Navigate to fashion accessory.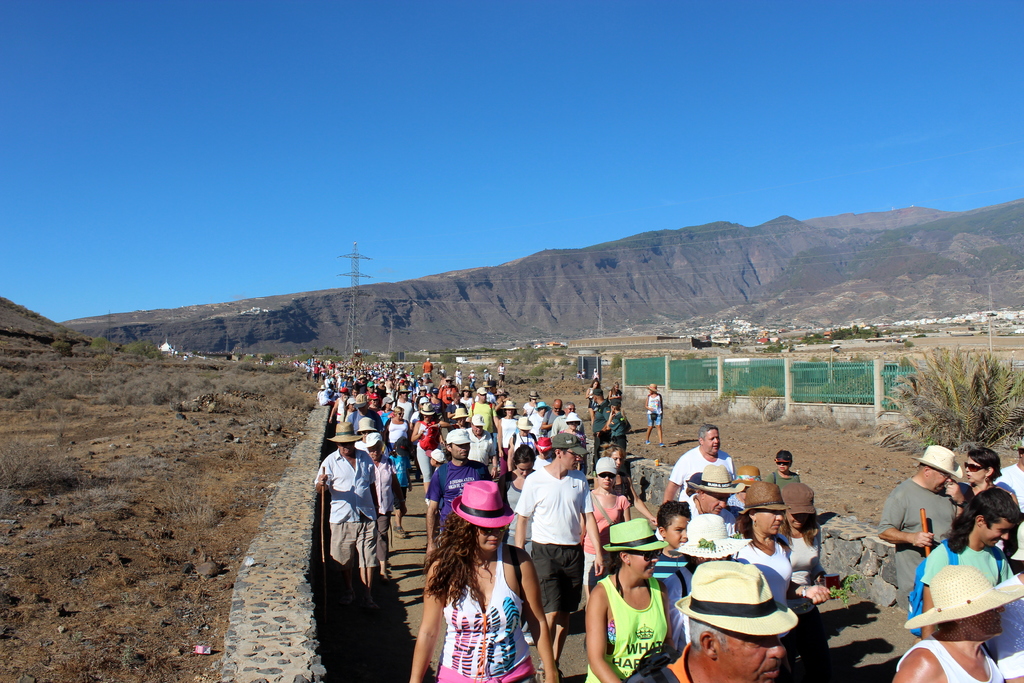
Navigation target: (392,525,406,537).
